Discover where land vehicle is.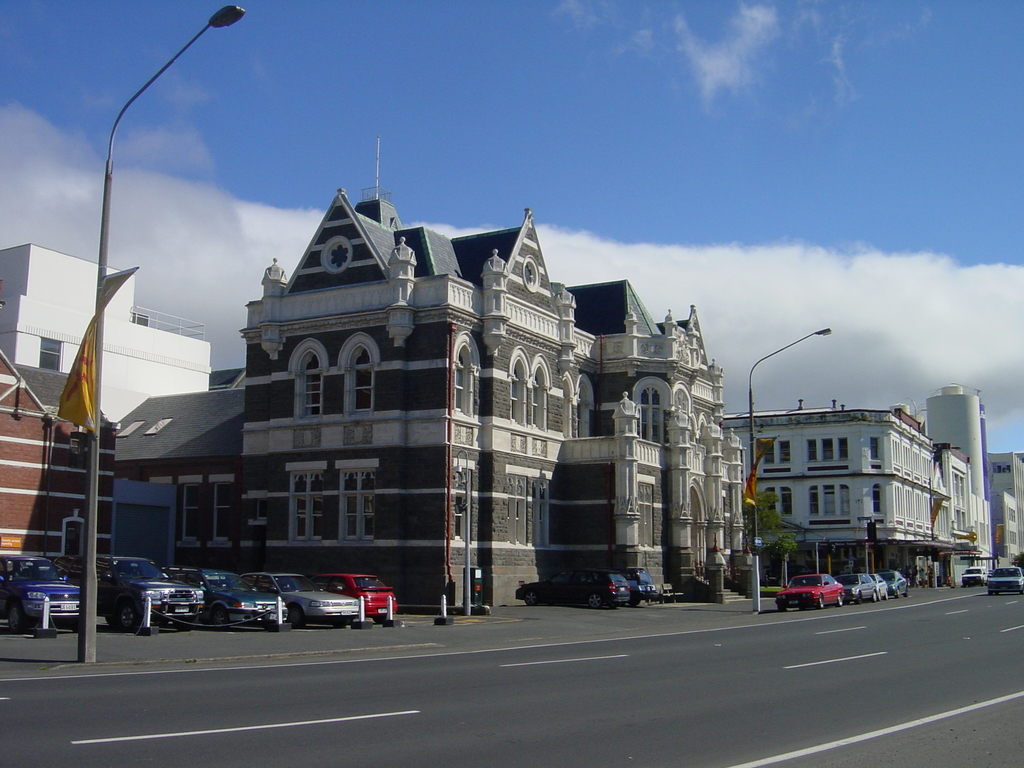
Discovered at 870 573 890 600.
